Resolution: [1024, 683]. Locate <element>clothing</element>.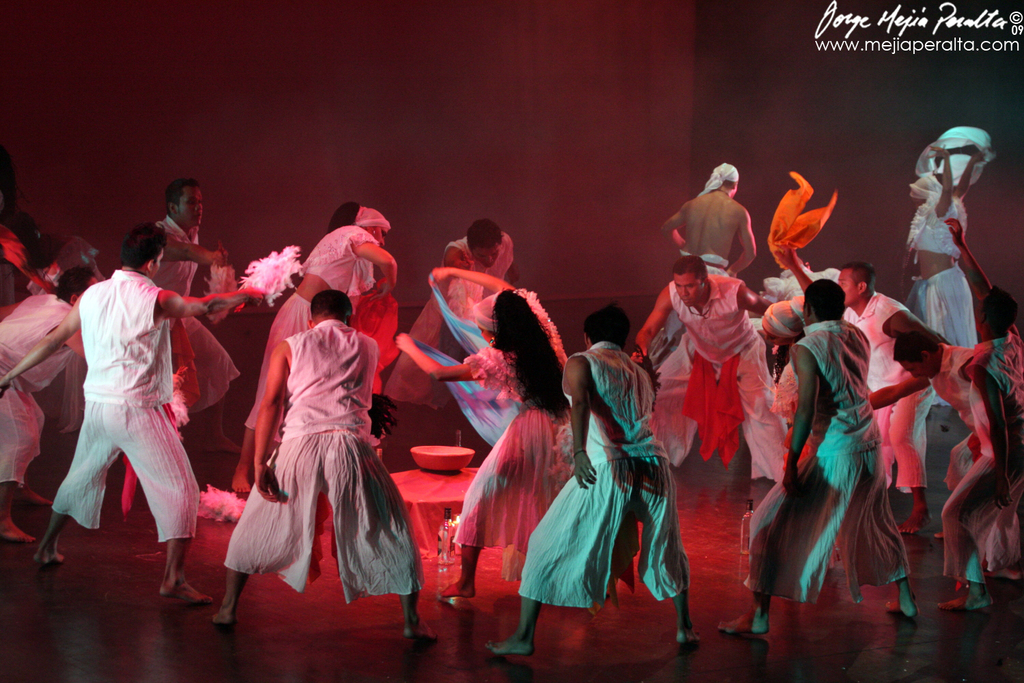
(x1=938, y1=336, x2=1023, y2=571).
